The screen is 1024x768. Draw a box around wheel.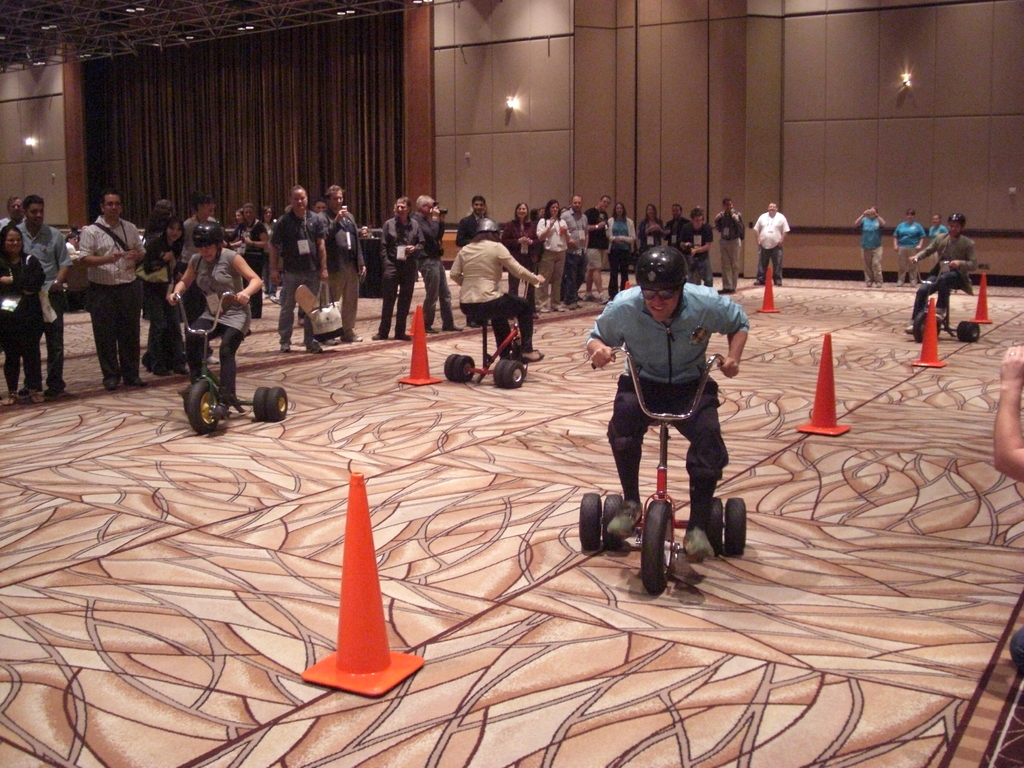
BBox(505, 358, 524, 386).
